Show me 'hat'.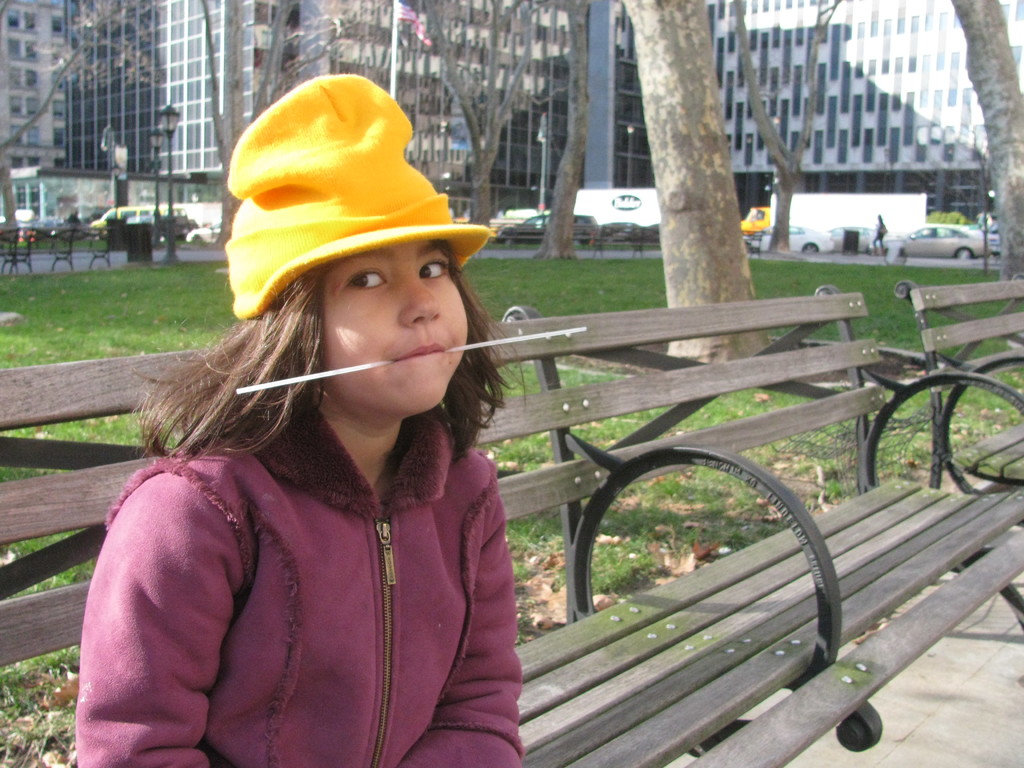
'hat' is here: x1=223 y1=70 x2=493 y2=323.
